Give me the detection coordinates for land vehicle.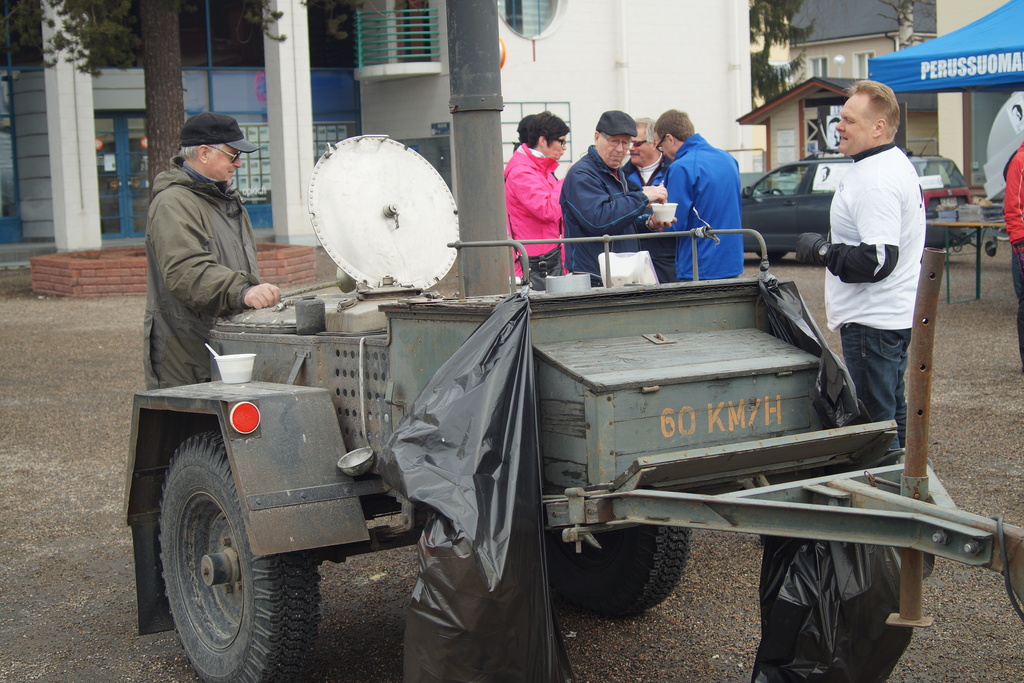
locate(732, 154, 972, 257).
